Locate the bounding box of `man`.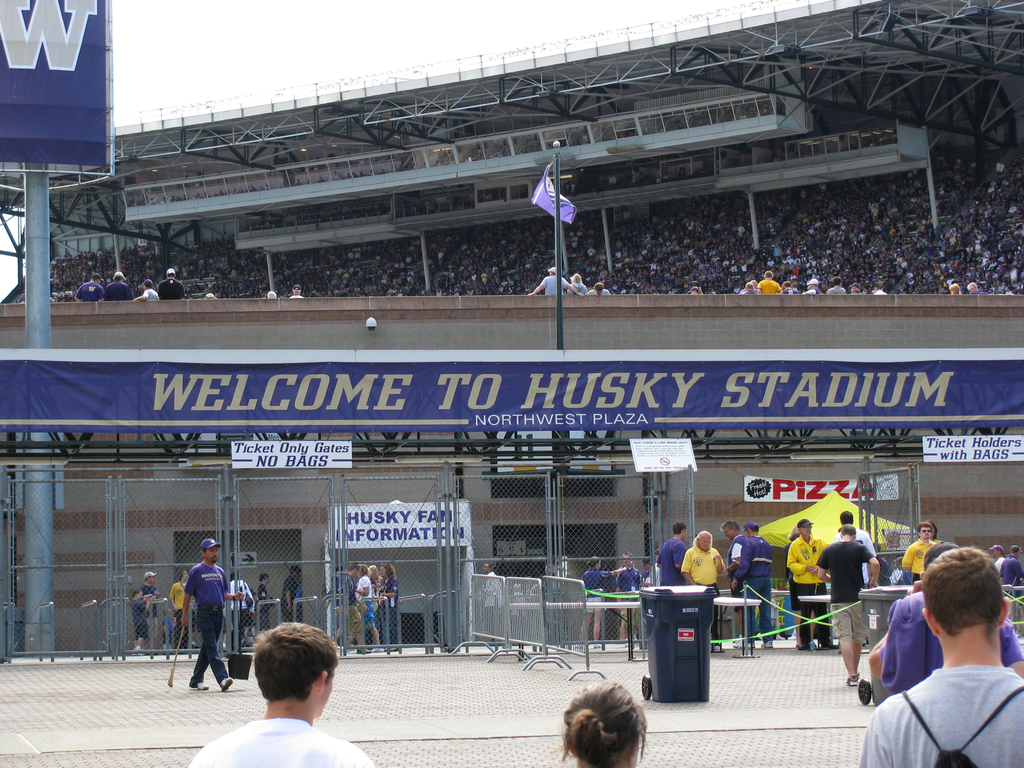
Bounding box: 132,278,156,303.
